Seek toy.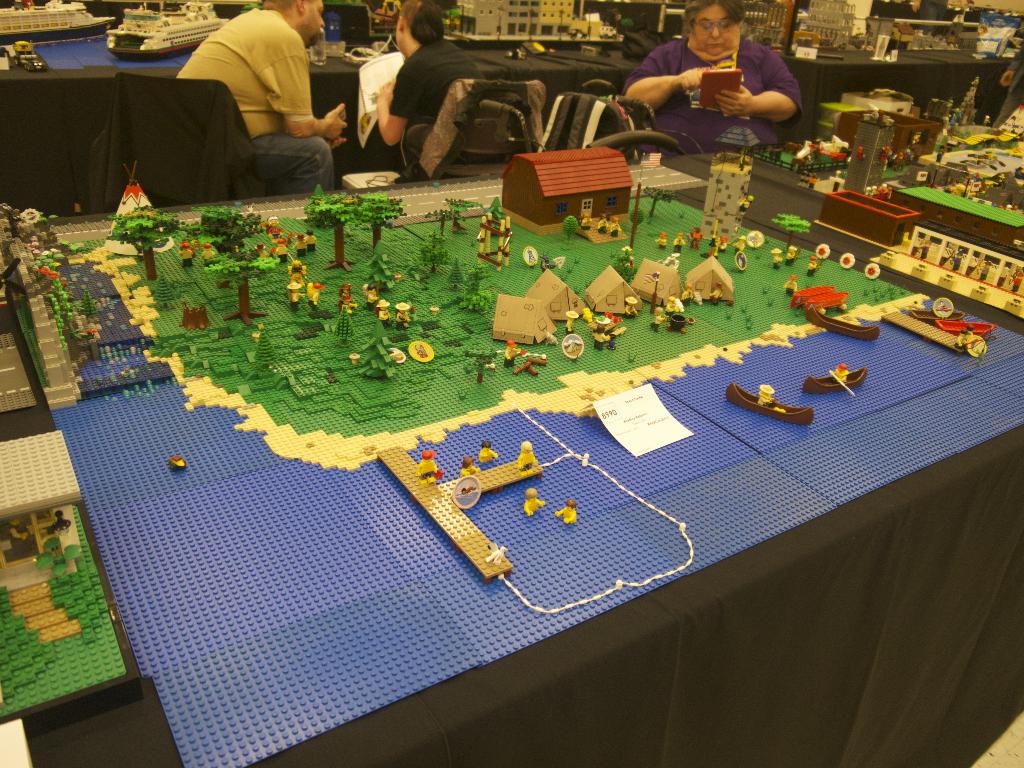
box(608, 335, 616, 350).
